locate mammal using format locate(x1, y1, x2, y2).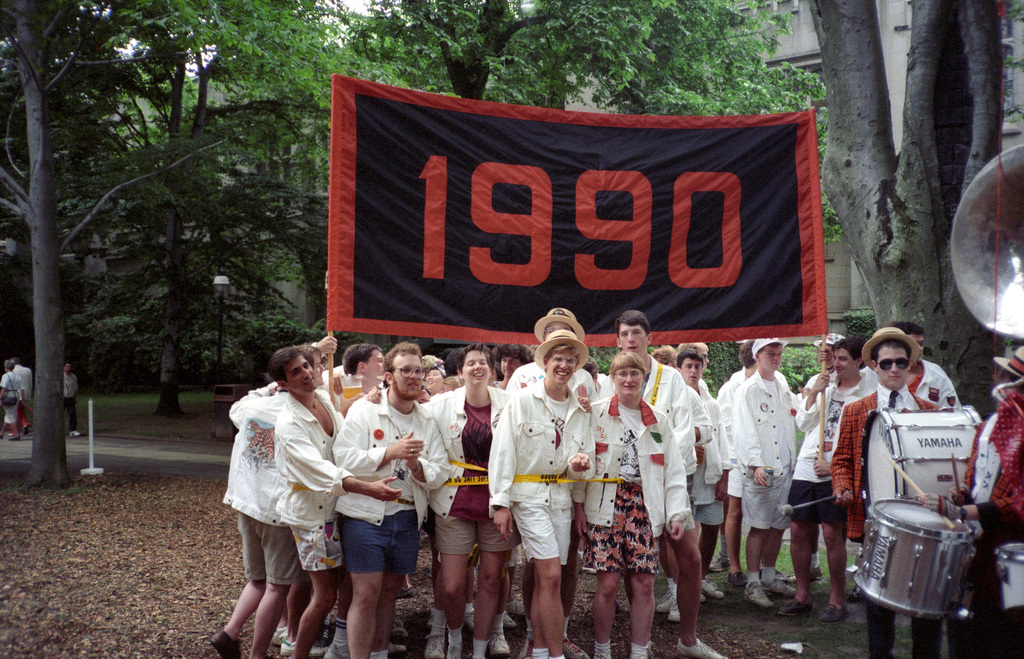
locate(60, 361, 80, 439).
